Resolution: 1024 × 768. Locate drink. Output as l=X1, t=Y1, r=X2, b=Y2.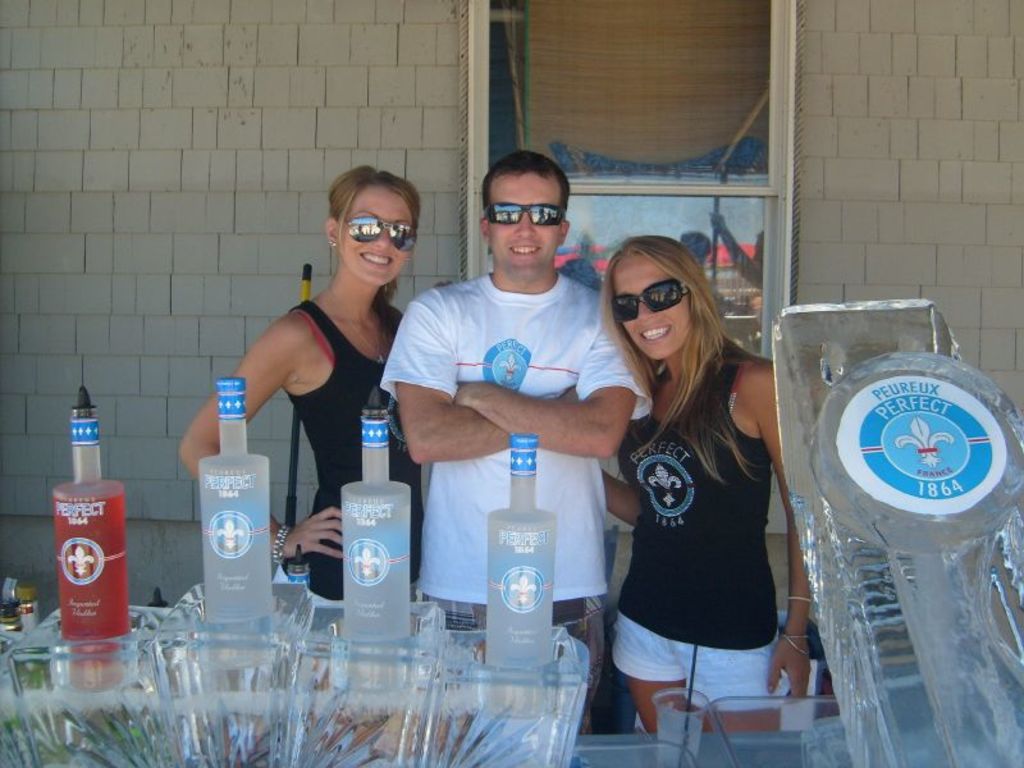
l=178, t=365, r=262, b=634.
